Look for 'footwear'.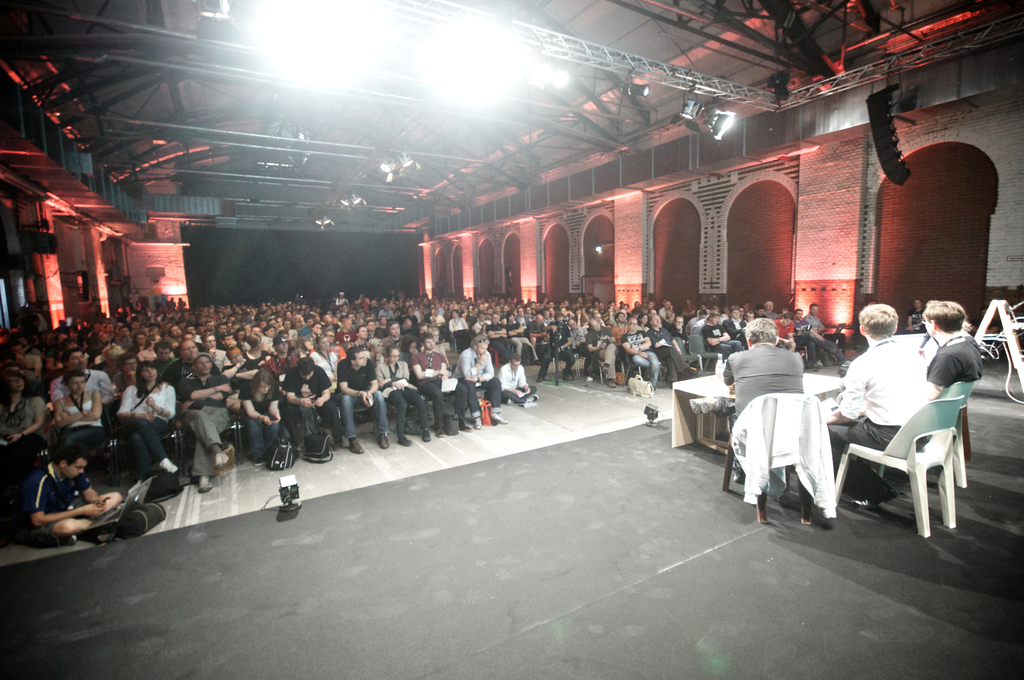
Found: x1=58 y1=531 x2=79 y2=545.
